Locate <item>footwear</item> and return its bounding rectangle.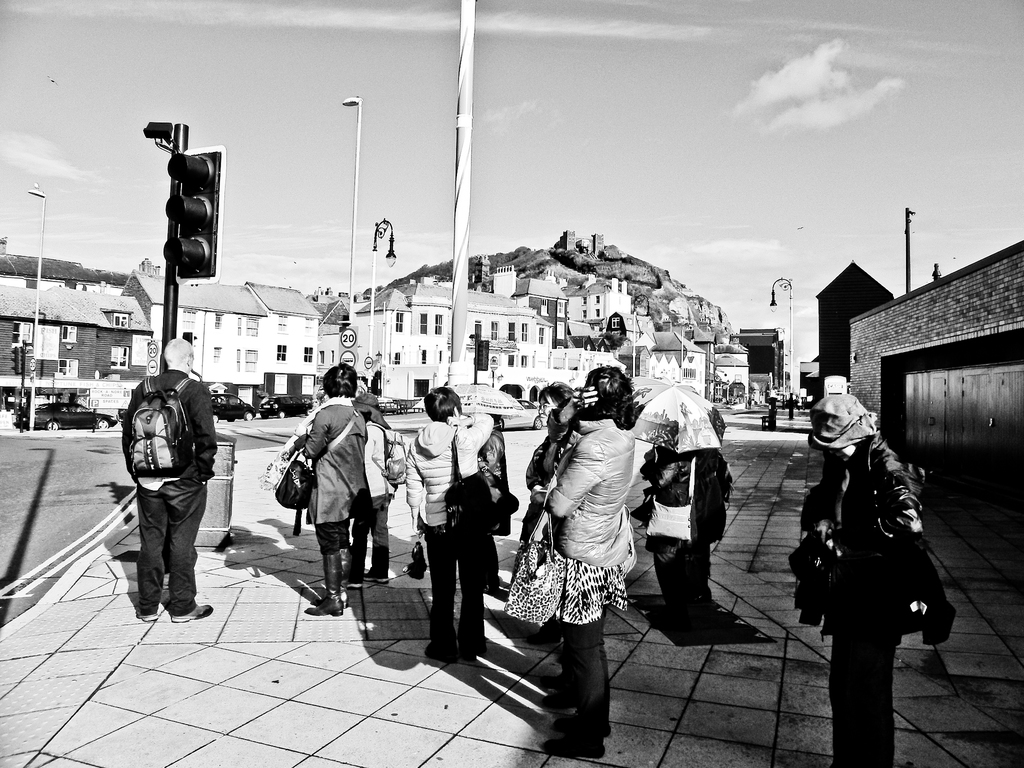
[left=141, top=612, right=159, bottom=628].
